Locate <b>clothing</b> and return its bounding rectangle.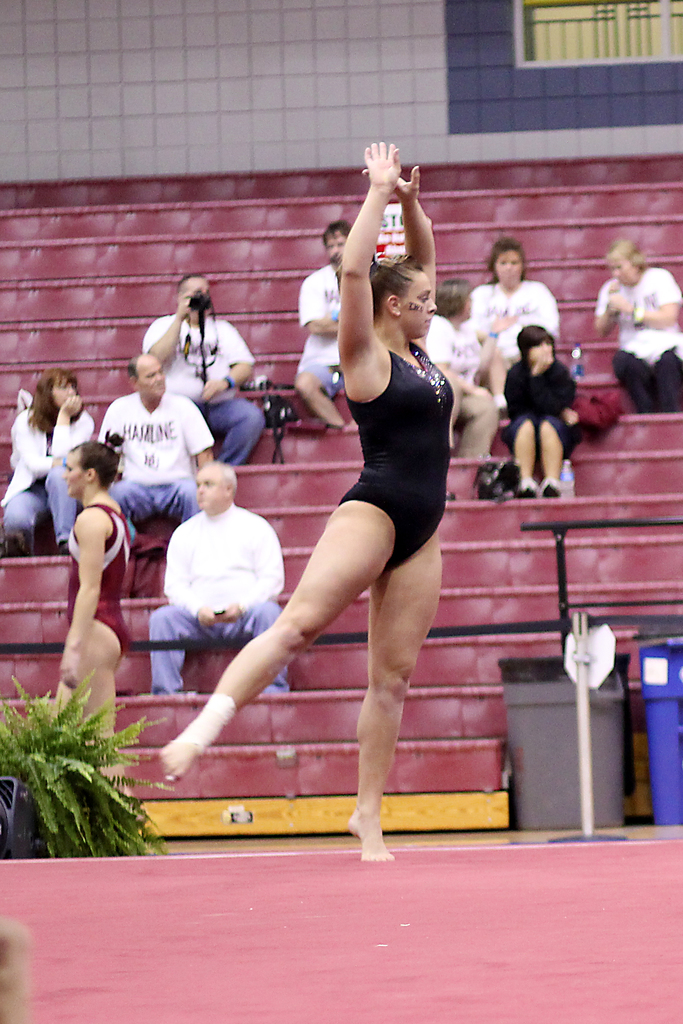
{"left": 154, "top": 500, "right": 294, "bottom": 698}.
